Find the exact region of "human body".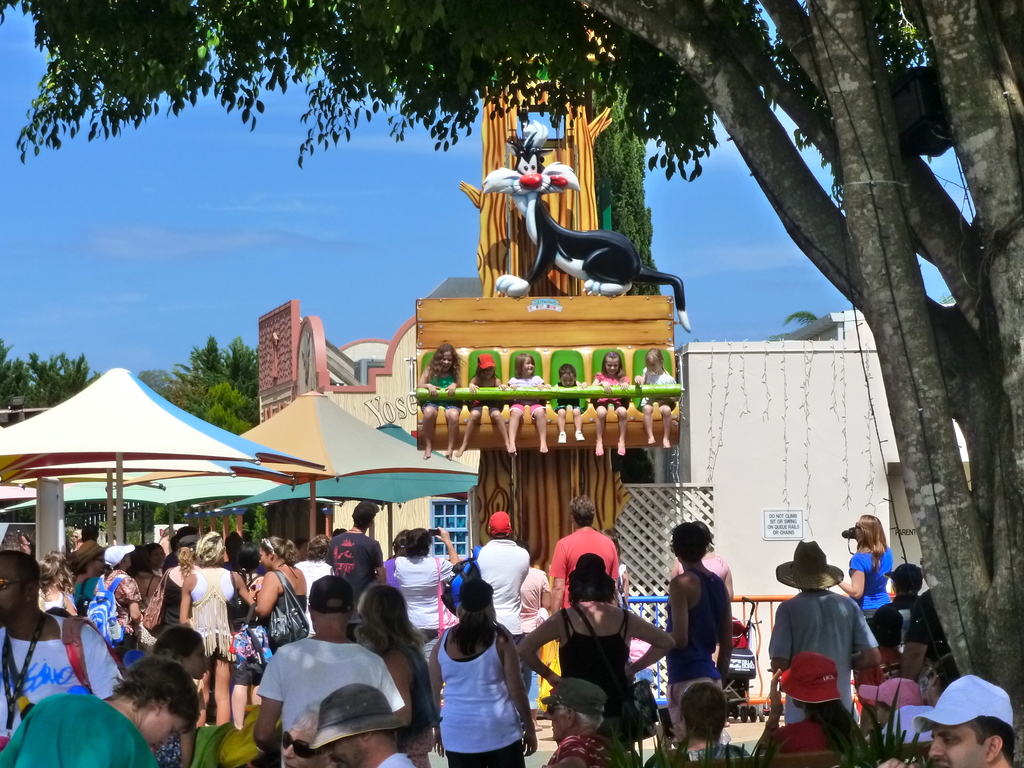
Exact region: box(381, 530, 408, 589).
